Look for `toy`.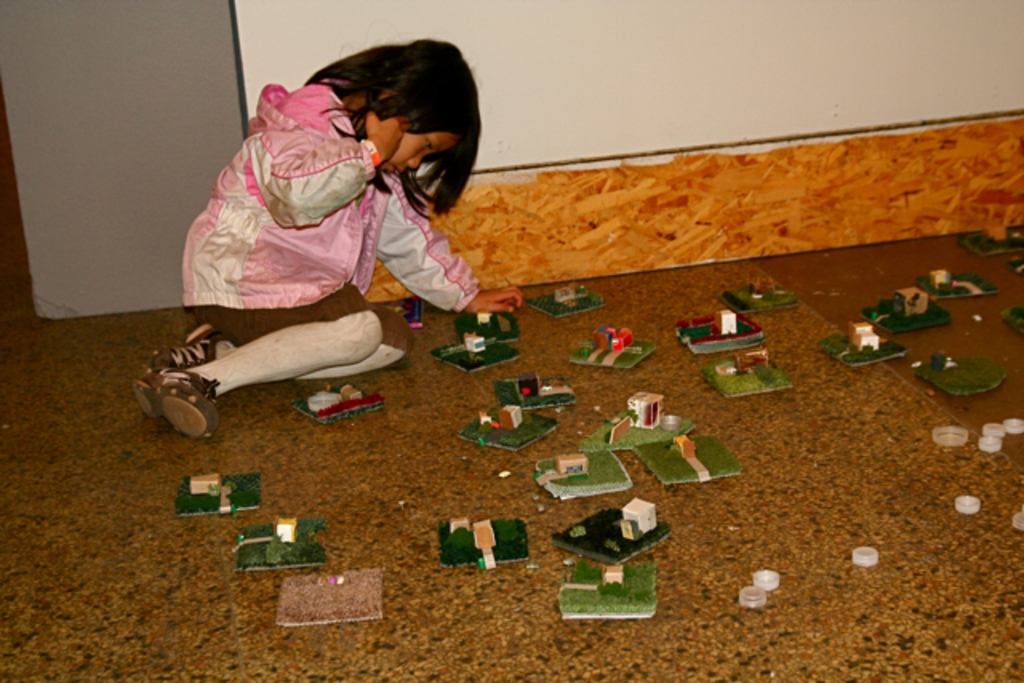
Found: bbox=[920, 272, 1000, 299].
